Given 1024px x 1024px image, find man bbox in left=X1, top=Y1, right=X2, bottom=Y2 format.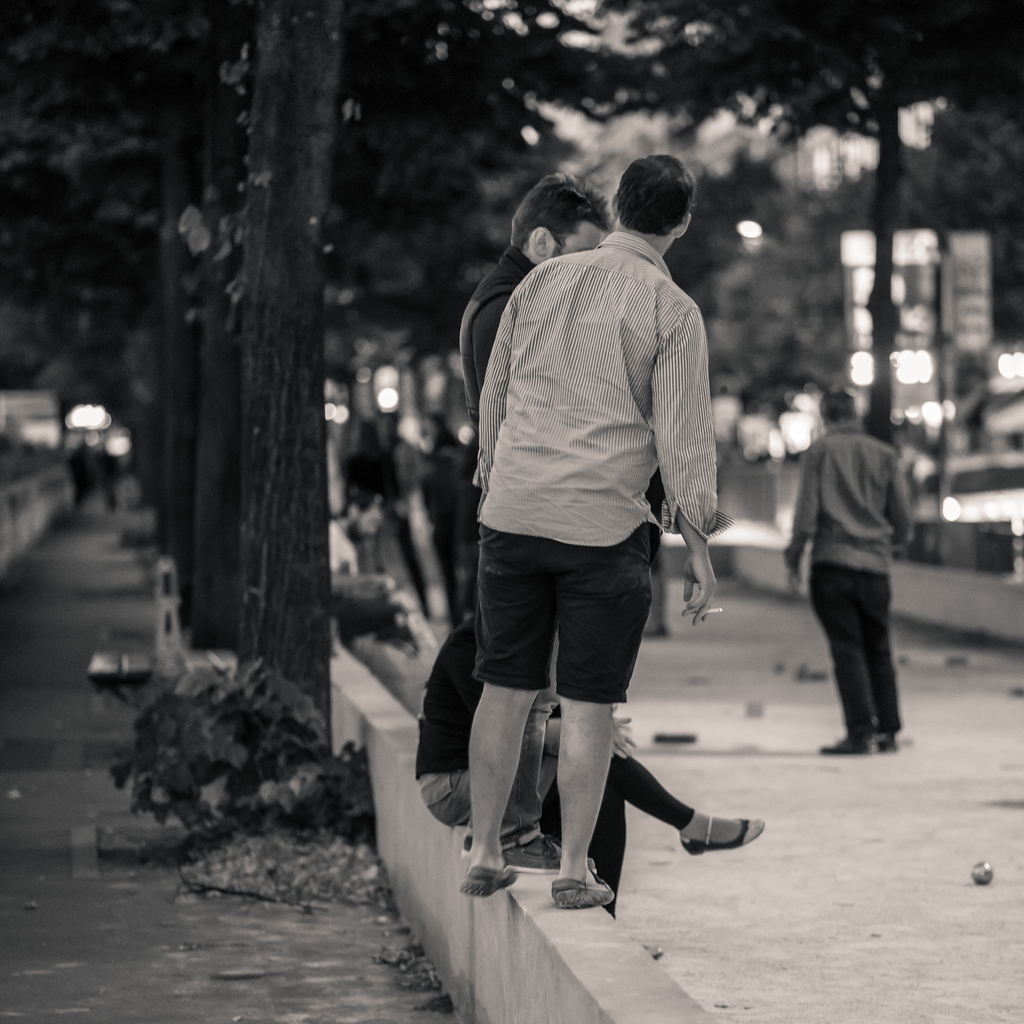
left=461, top=180, right=623, bottom=882.
